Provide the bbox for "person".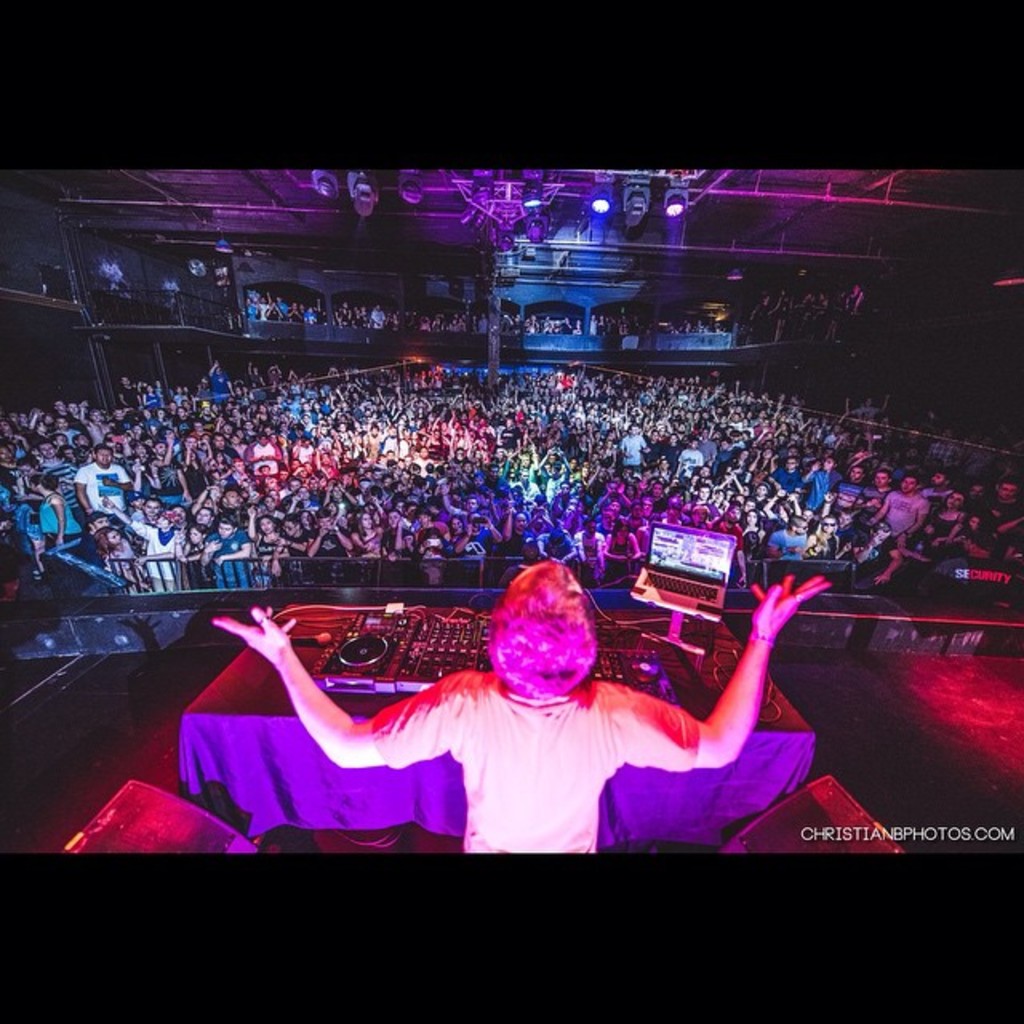
[x1=0, y1=358, x2=1022, y2=618].
